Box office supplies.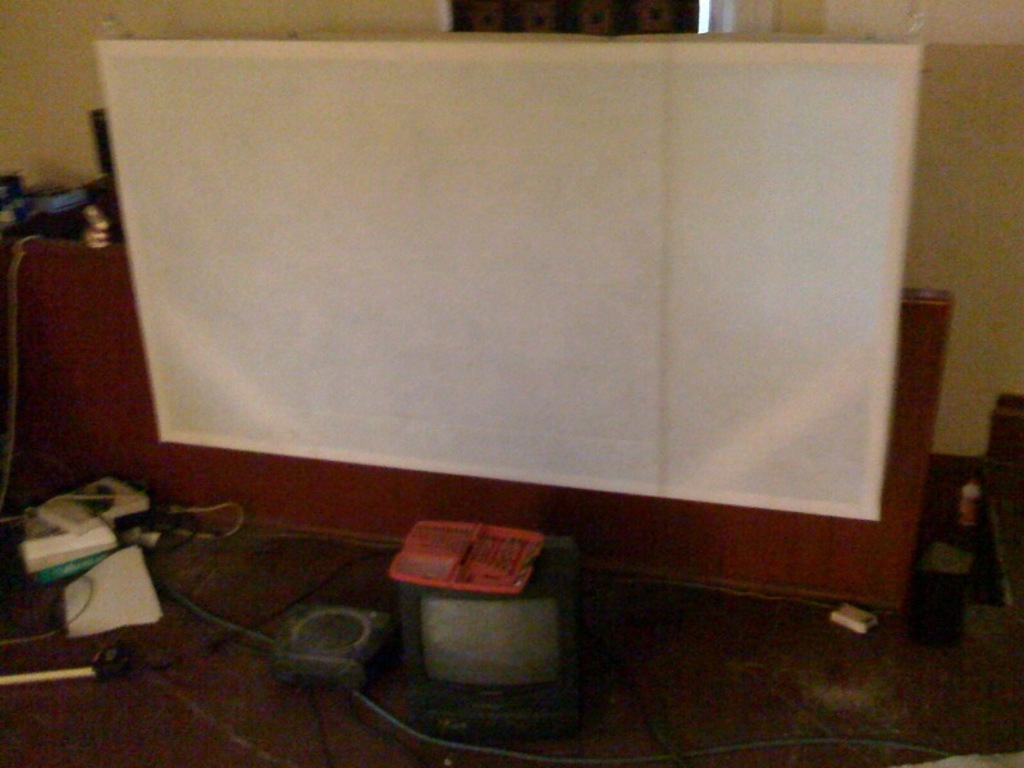
detection(51, 182, 83, 211).
